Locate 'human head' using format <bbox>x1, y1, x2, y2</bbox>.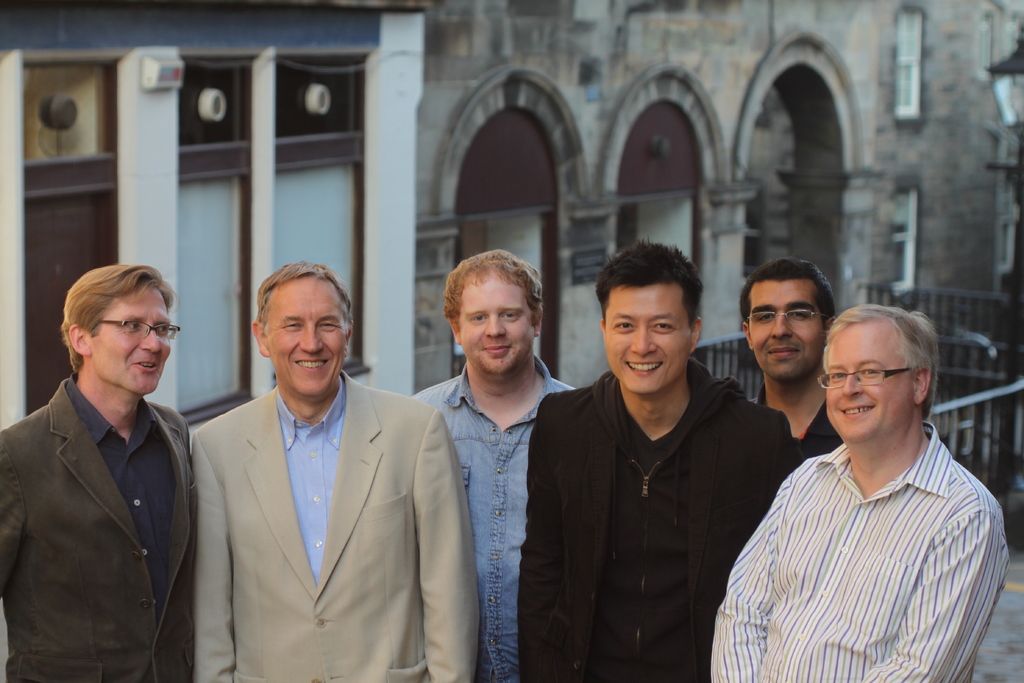
<bbox>442, 248, 547, 391</bbox>.
